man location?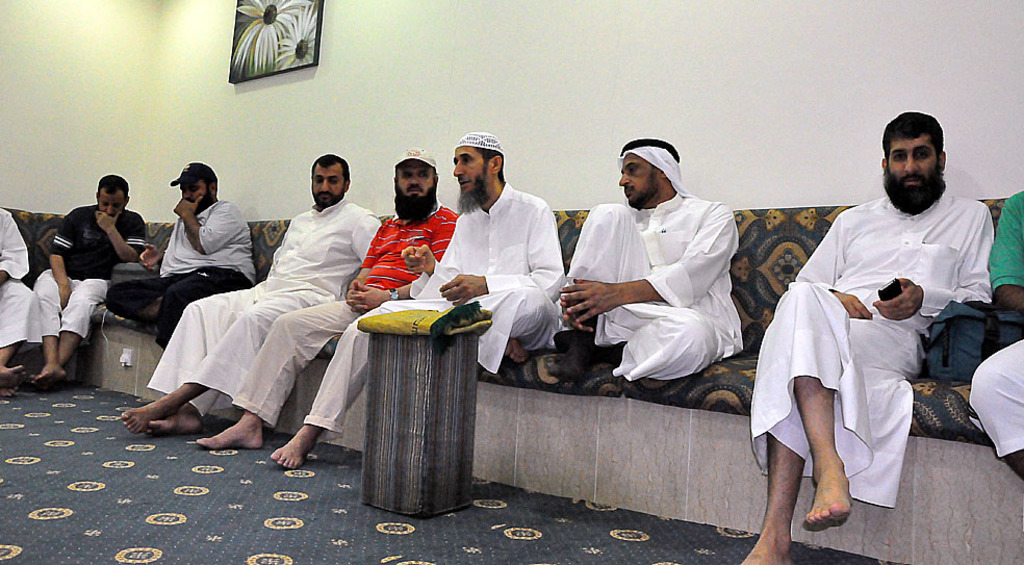
<bbox>970, 183, 1023, 485</bbox>
